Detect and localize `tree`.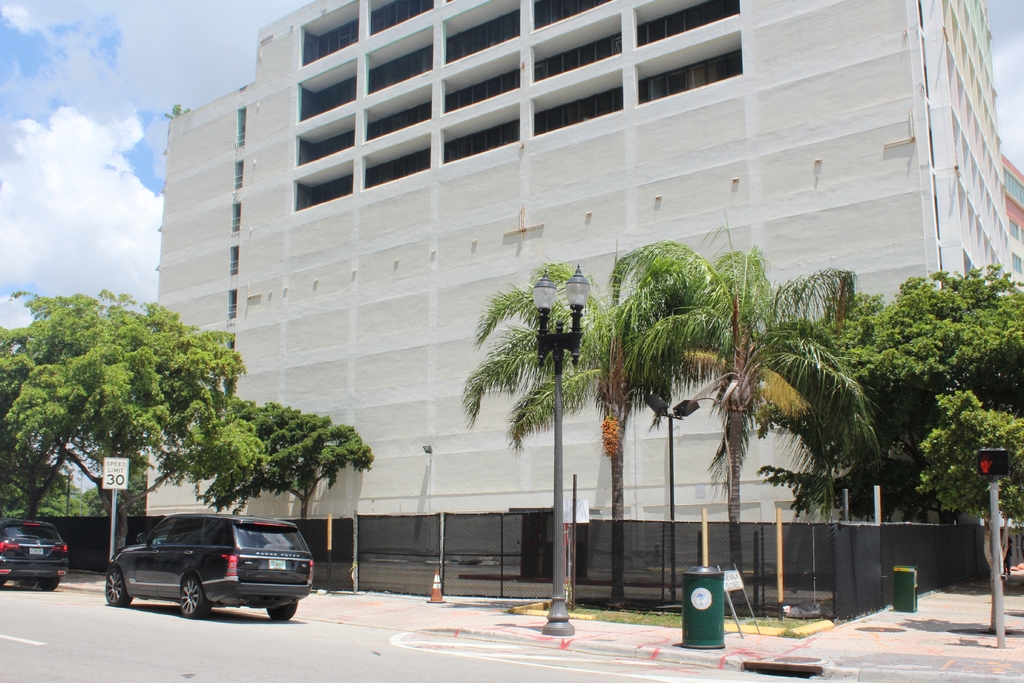
Localized at [left=550, top=235, right=860, bottom=604].
